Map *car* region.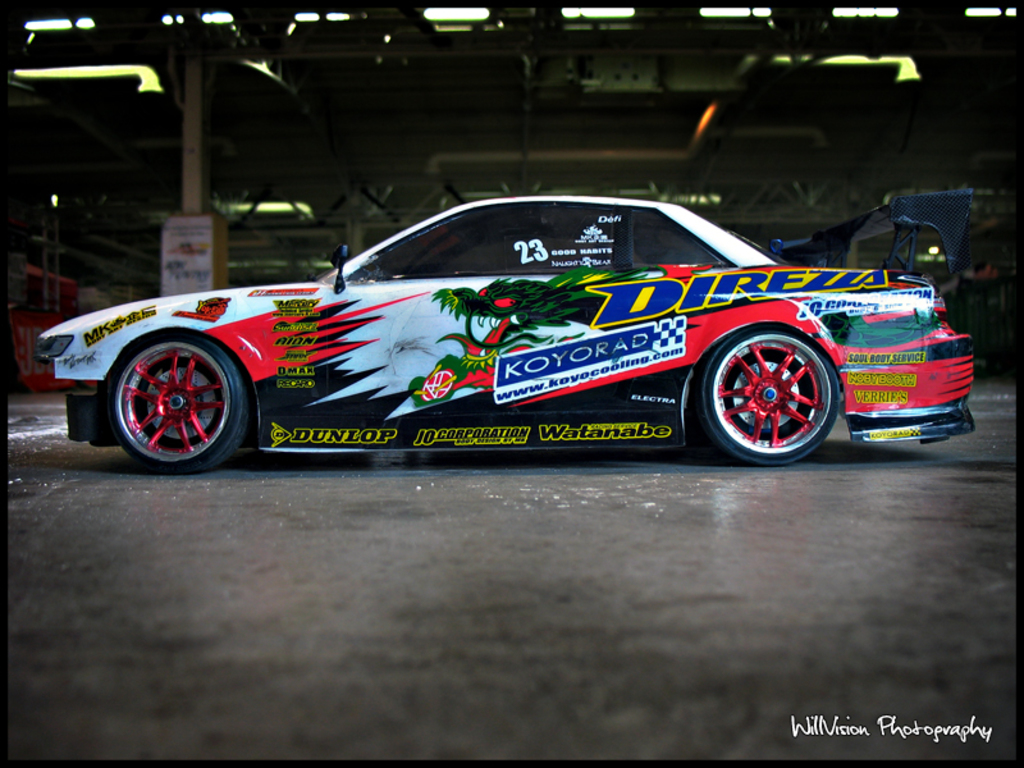
Mapped to x1=38 y1=186 x2=978 y2=468.
